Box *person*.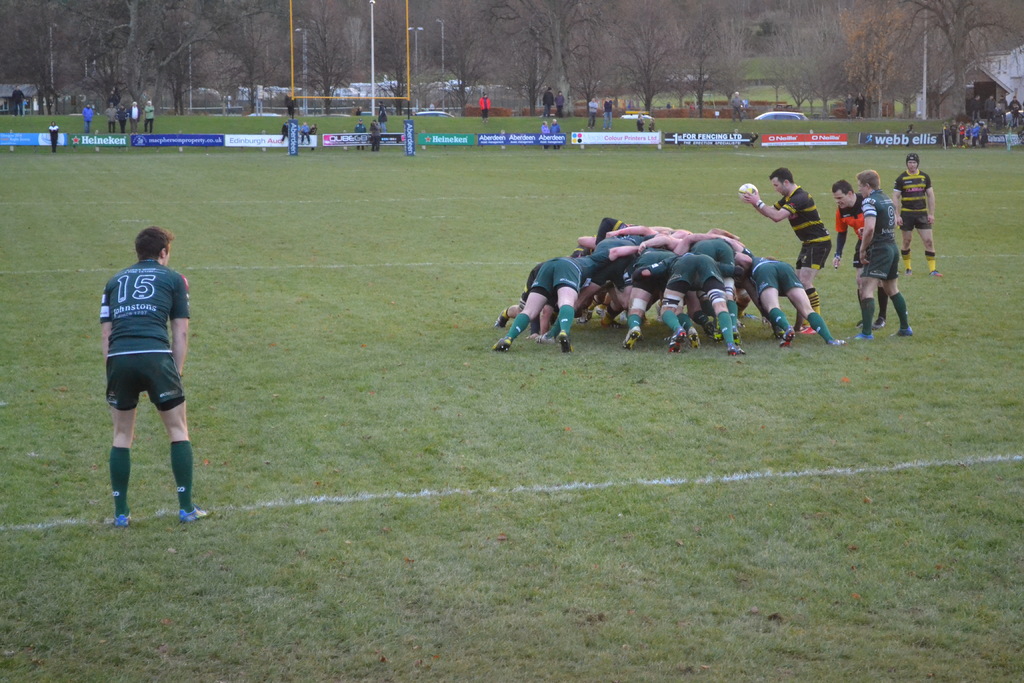
278/119/291/141.
